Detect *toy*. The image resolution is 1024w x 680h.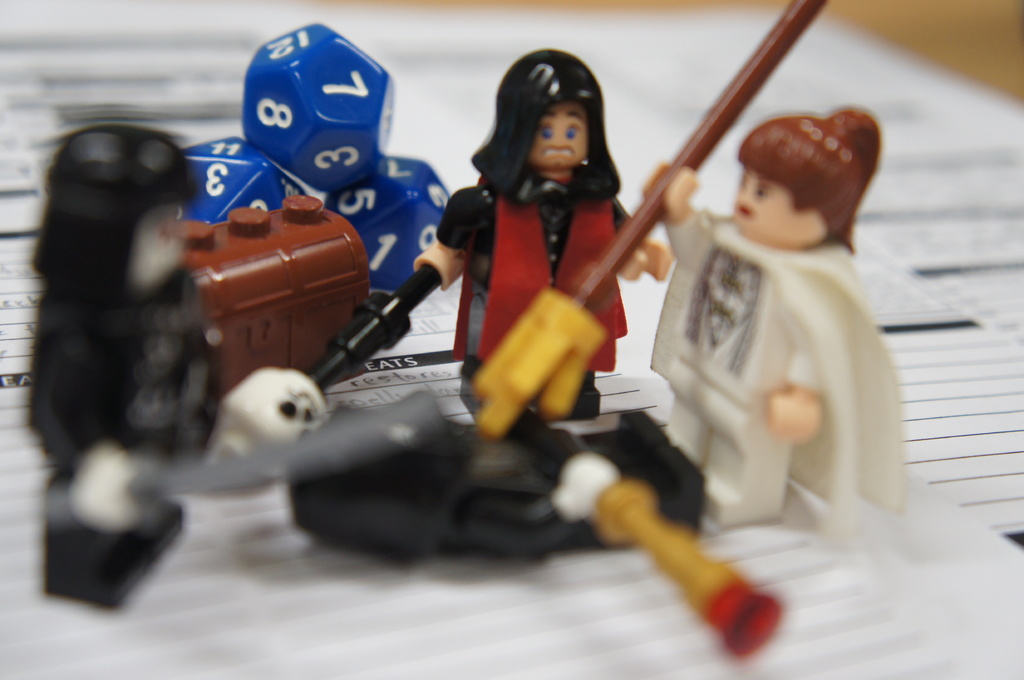
[259, 383, 797, 669].
